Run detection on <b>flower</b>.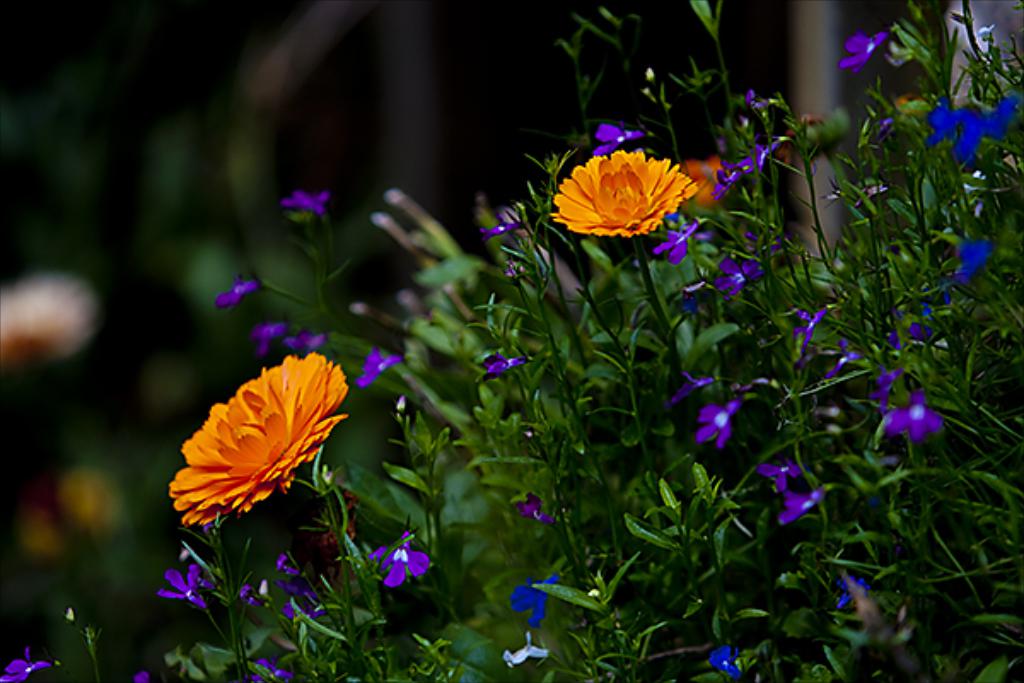
Result: 512,492,560,531.
